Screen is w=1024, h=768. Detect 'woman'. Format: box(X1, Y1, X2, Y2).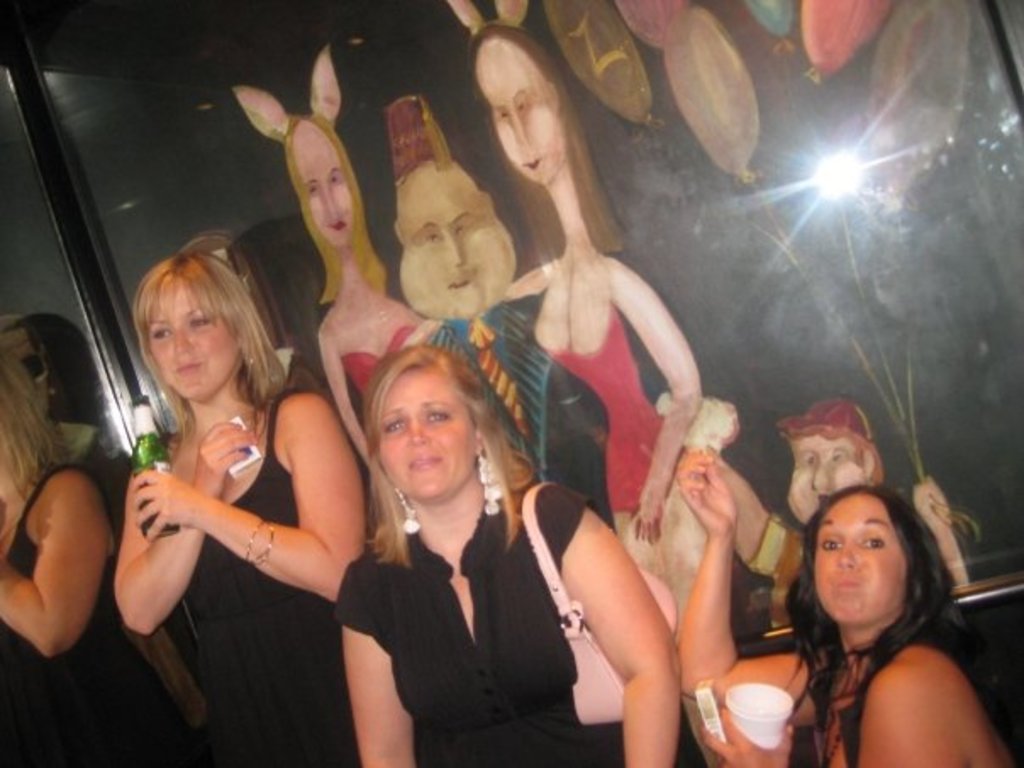
box(468, 22, 705, 568).
